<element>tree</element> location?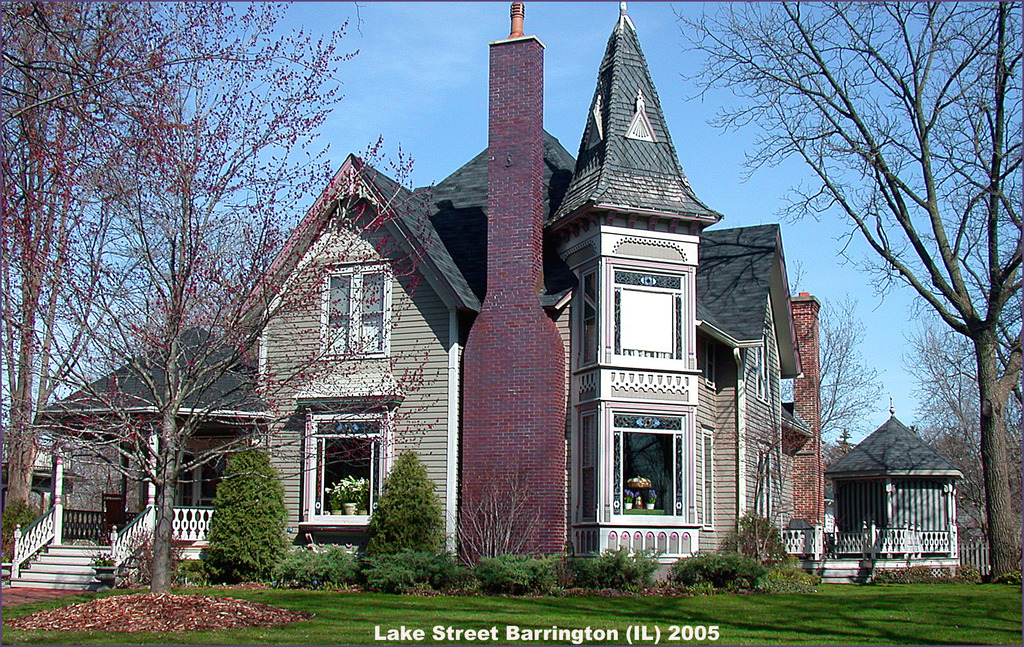
354, 451, 452, 591
